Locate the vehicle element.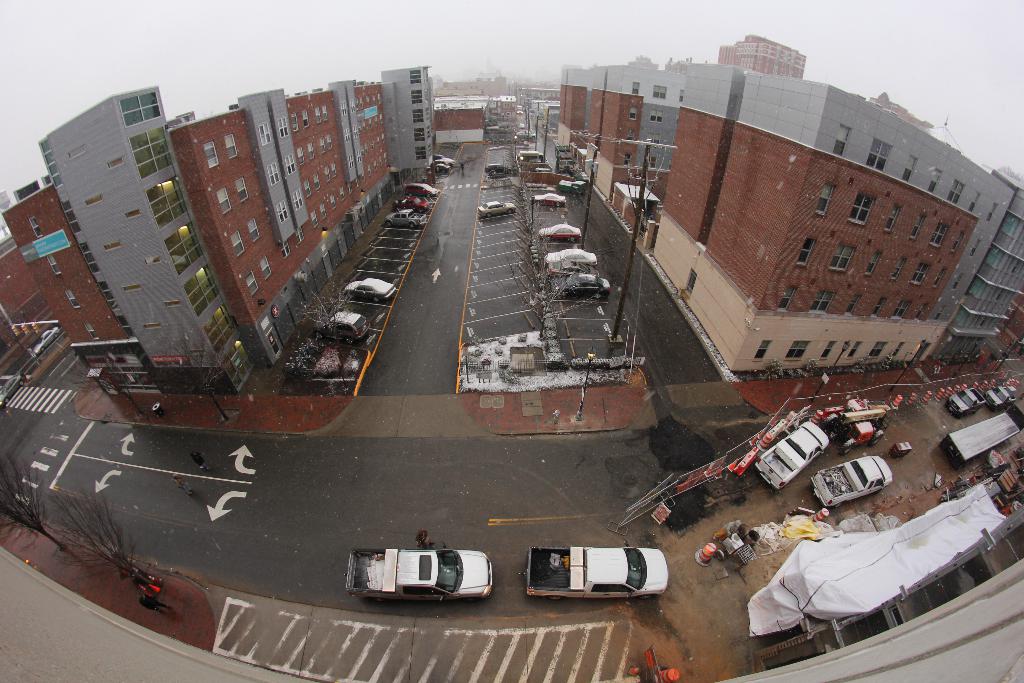
Element bbox: 344,278,396,304.
